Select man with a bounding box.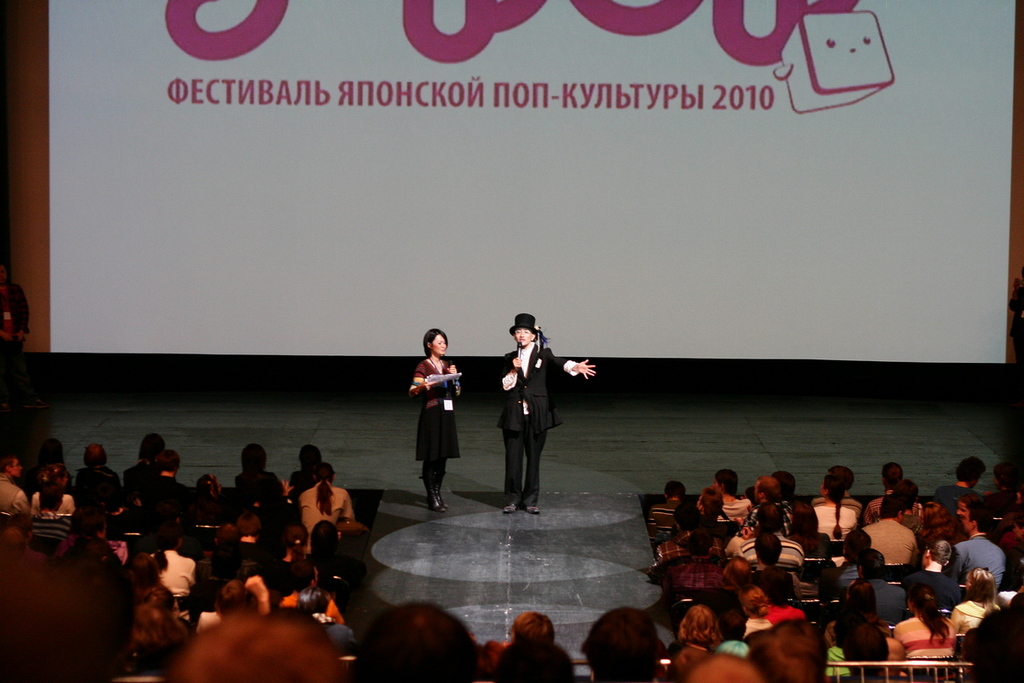
left=748, top=472, right=795, bottom=529.
